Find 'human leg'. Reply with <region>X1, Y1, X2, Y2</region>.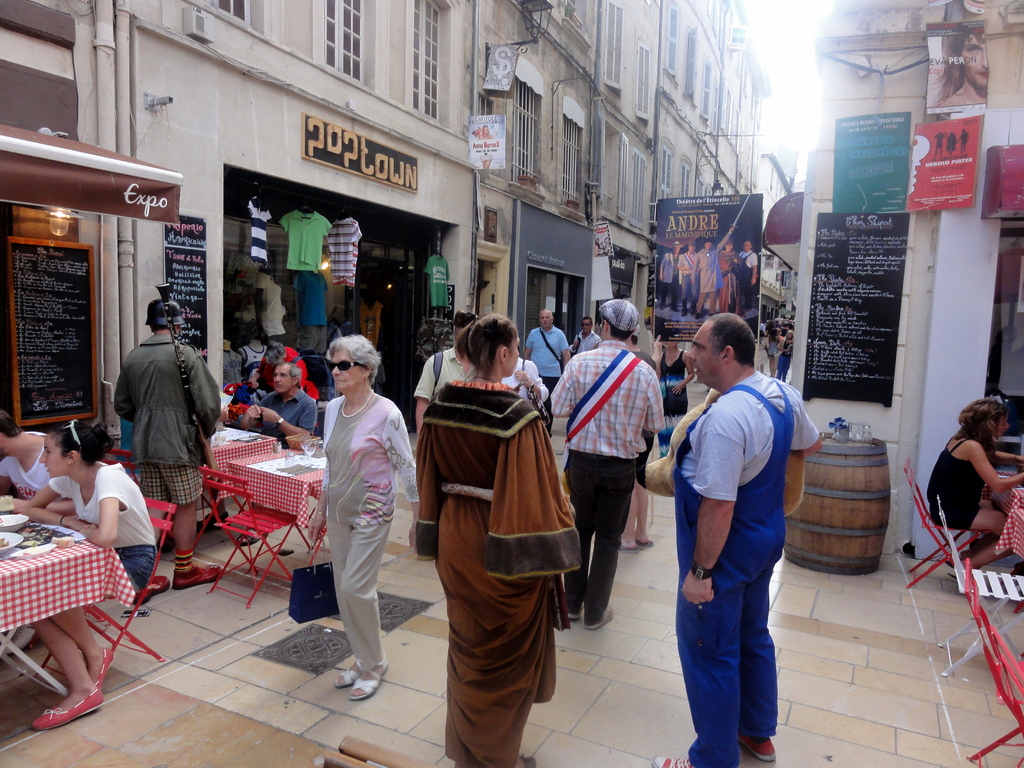
<region>35, 549, 150, 723</region>.
